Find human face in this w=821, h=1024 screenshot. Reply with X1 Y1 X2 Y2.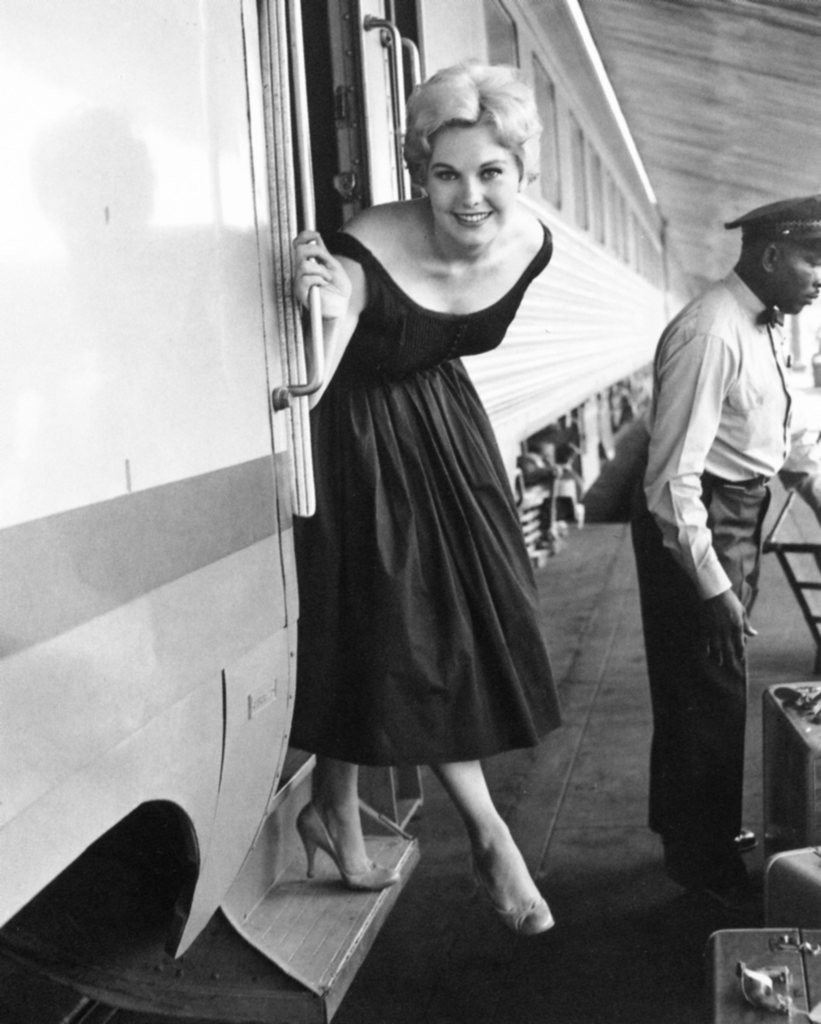
420 123 518 252.
